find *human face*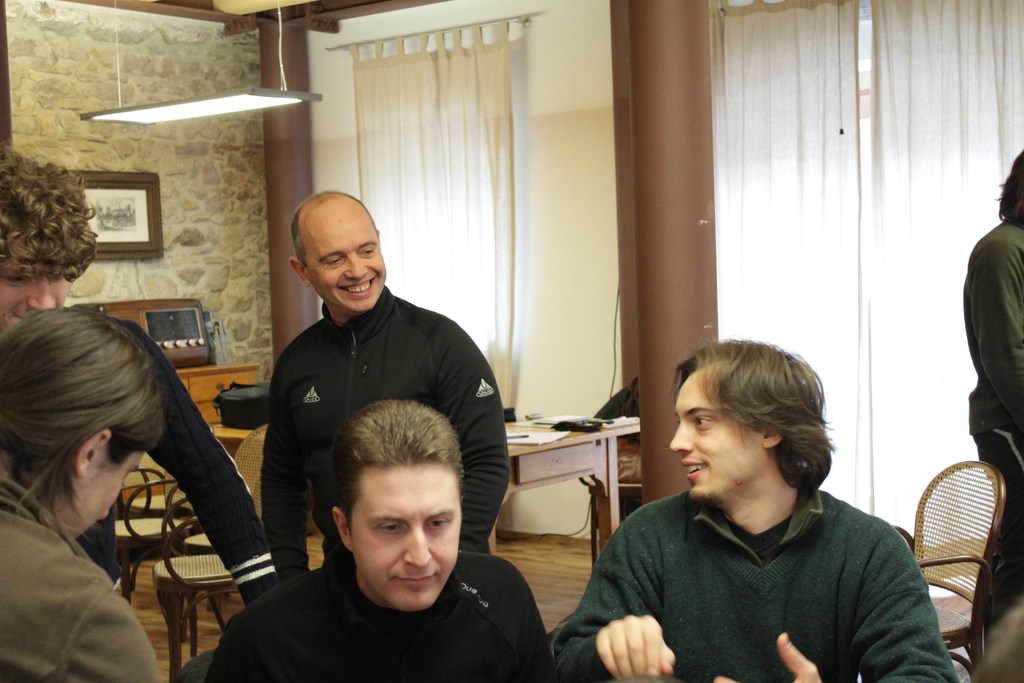
region(347, 456, 464, 612)
